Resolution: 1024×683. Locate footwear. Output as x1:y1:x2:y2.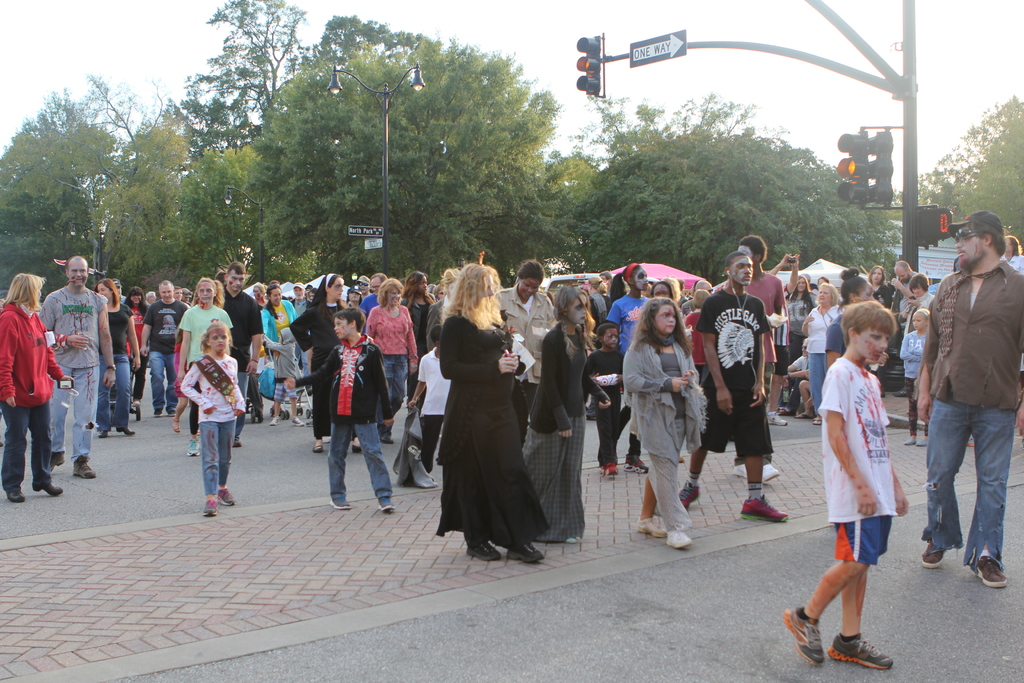
739:495:790:525.
